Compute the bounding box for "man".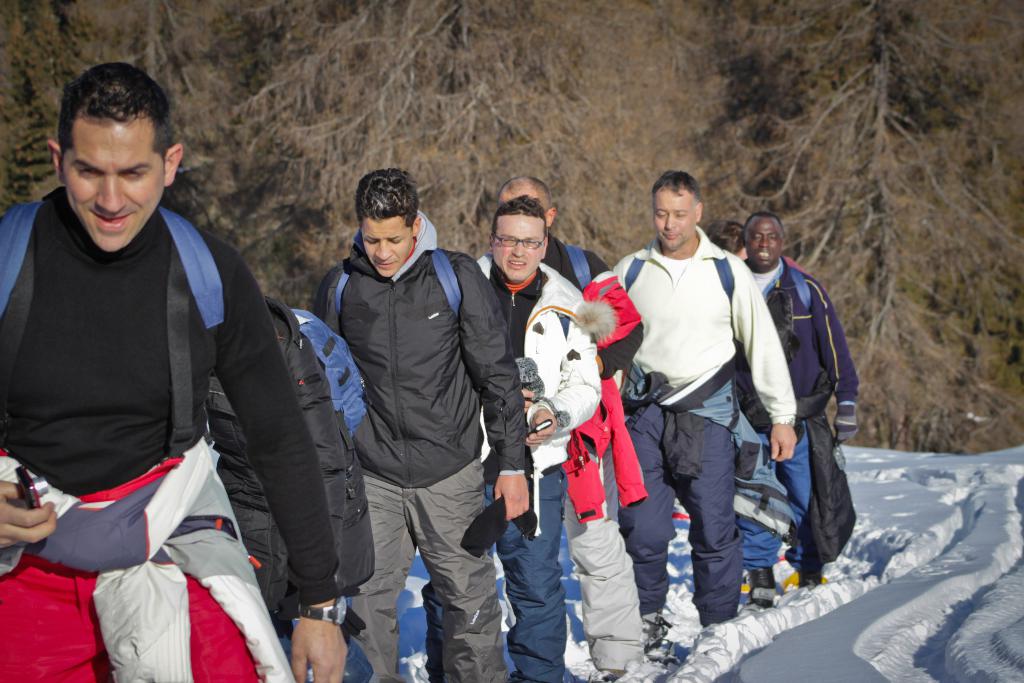
<box>705,215,747,258</box>.
